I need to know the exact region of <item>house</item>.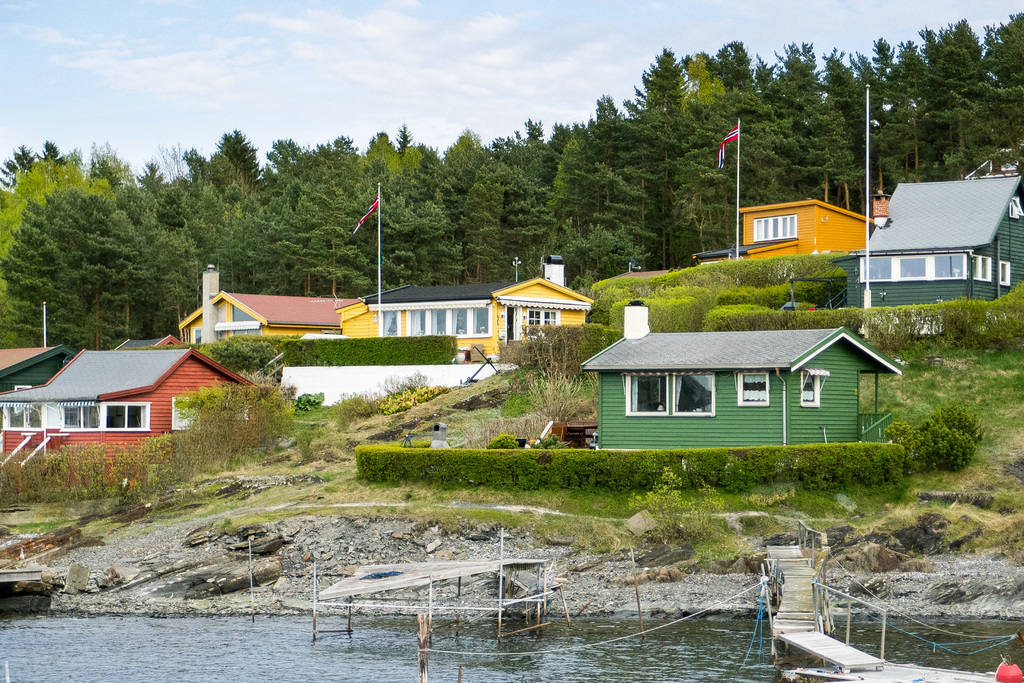
Region: [x1=8, y1=340, x2=260, y2=479].
